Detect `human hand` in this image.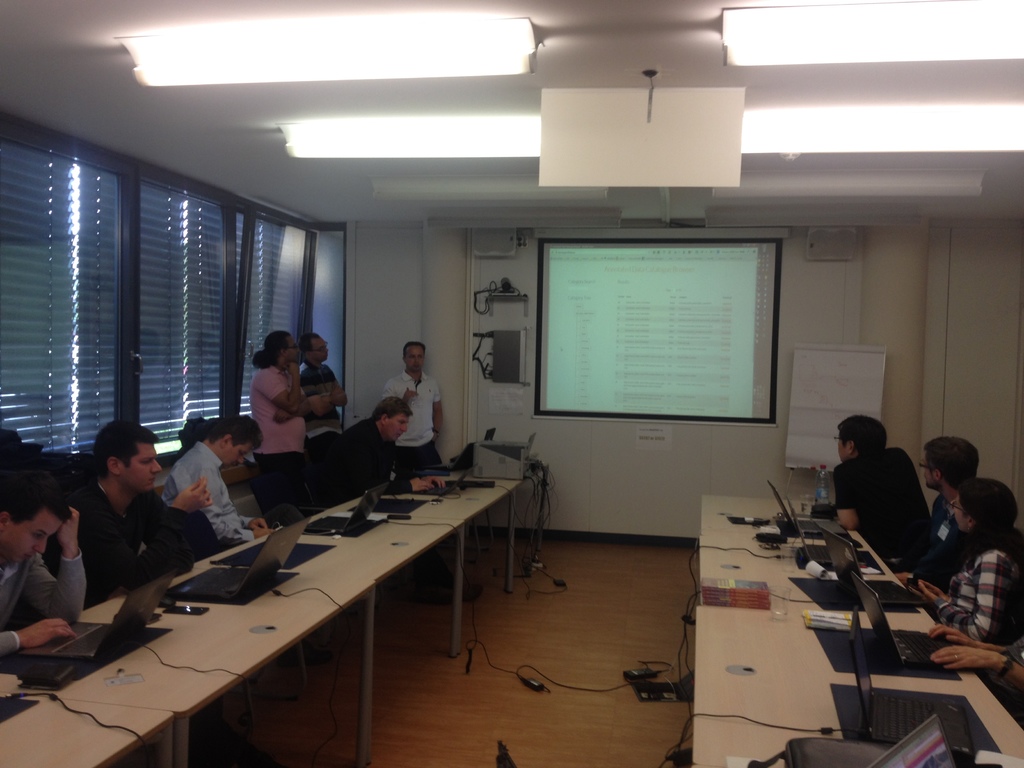
Detection: (286, 360, 301, 376).
